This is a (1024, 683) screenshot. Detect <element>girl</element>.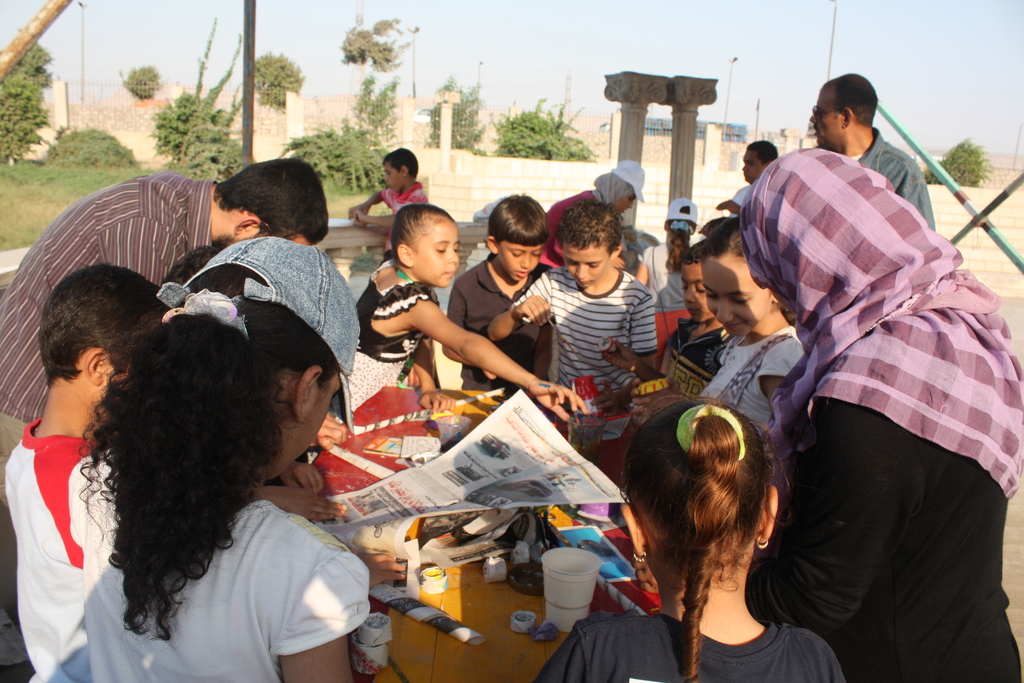
<region>695, 215, 803, 461</region>.
